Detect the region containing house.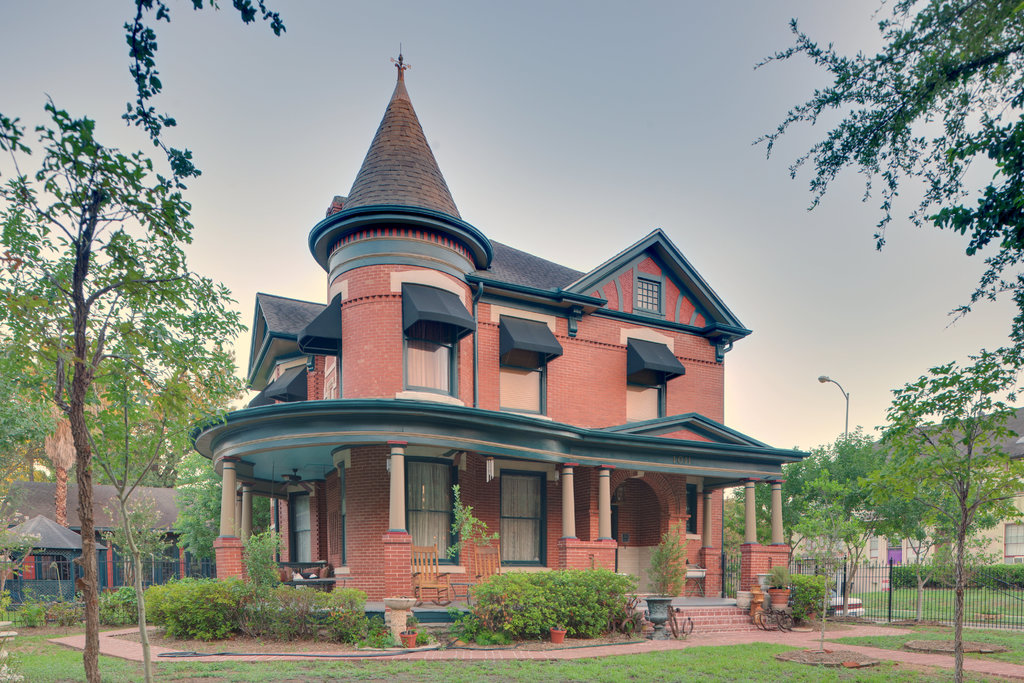
[819, 407, 1023, 606].
